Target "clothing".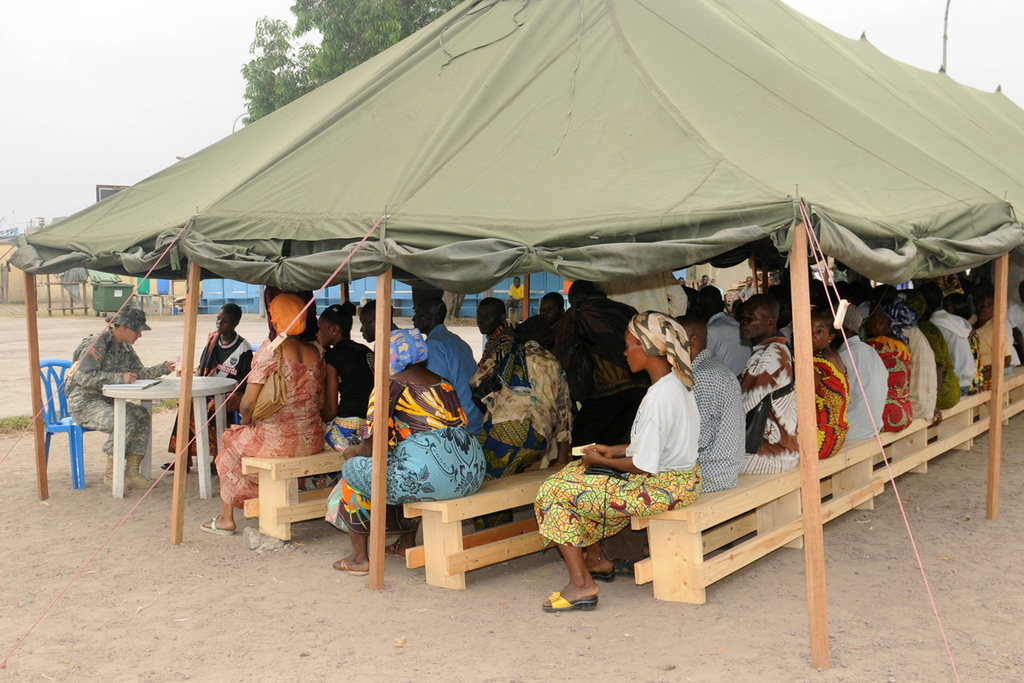
Target region: bbox(928, 311, 972, 401).
